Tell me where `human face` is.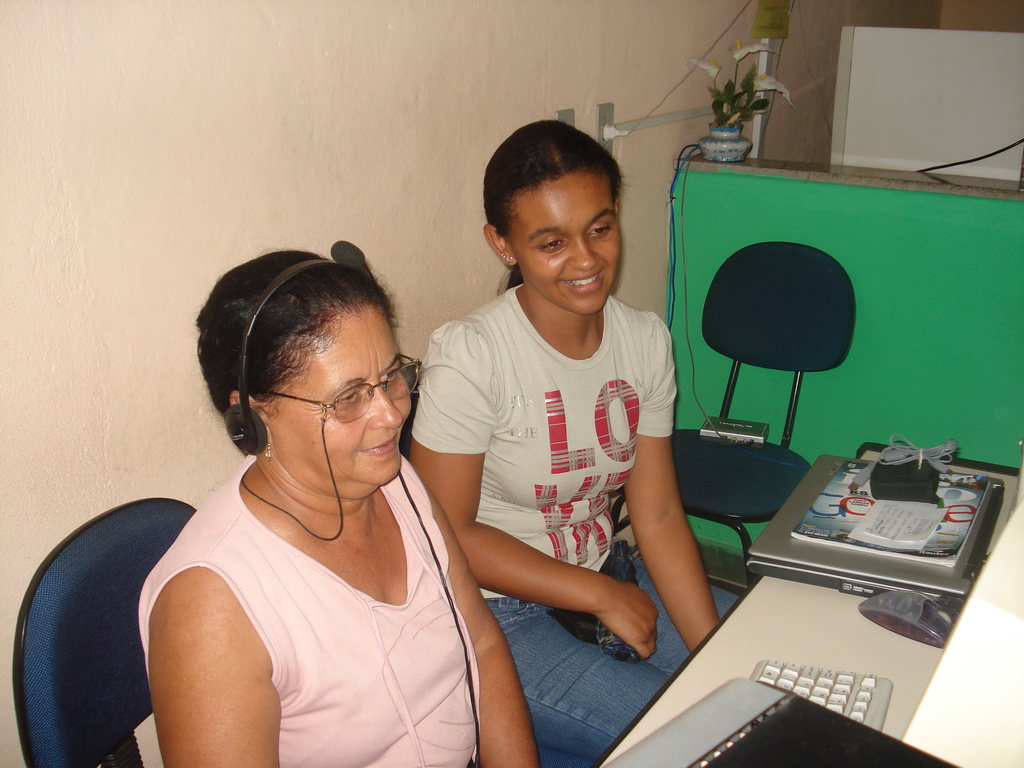
`human face` is at [505, 172, 621, 316].
